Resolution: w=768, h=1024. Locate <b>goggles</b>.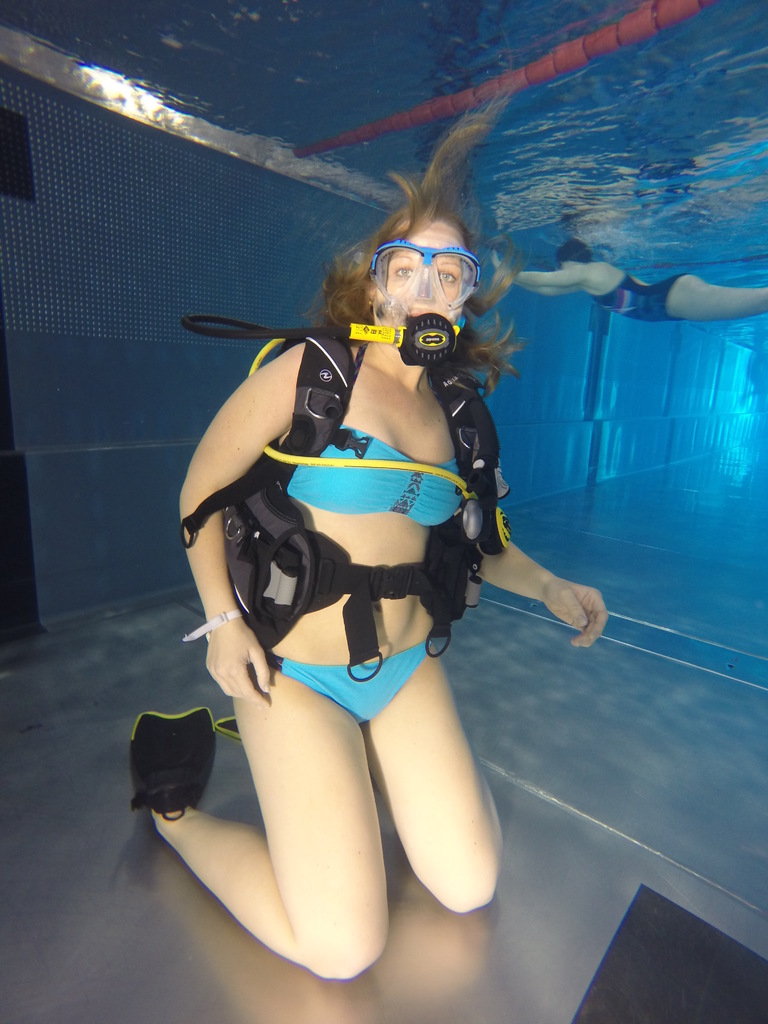
(369, 227, 490, 304).
